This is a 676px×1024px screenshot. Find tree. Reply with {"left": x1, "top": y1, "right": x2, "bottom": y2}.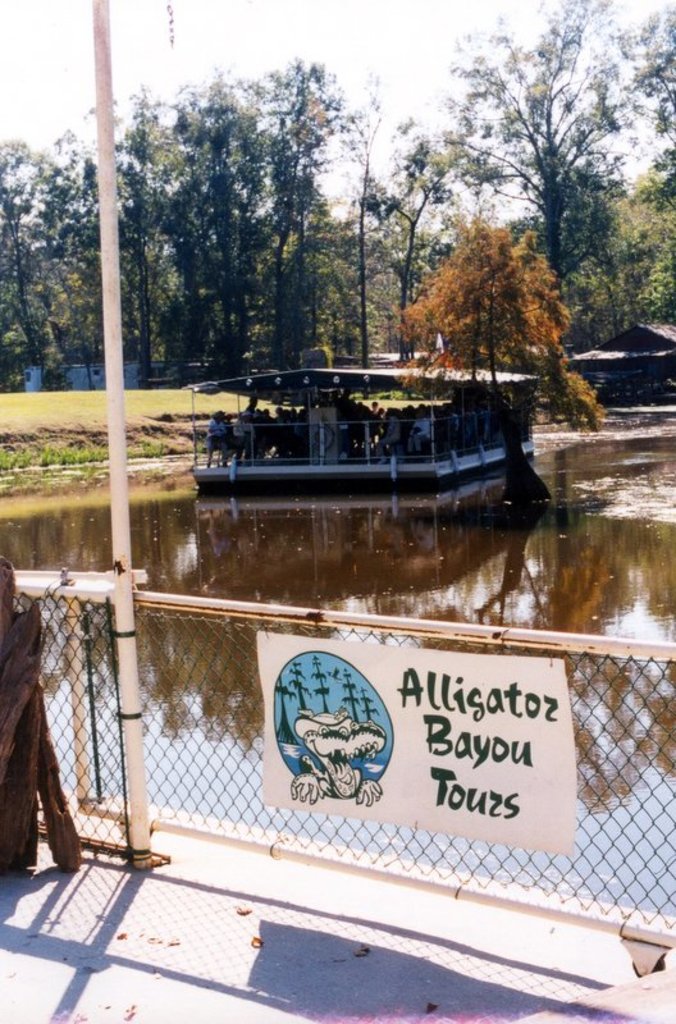
{"left": 35, "top": 136, "right": 110, "bottom": 325}.
